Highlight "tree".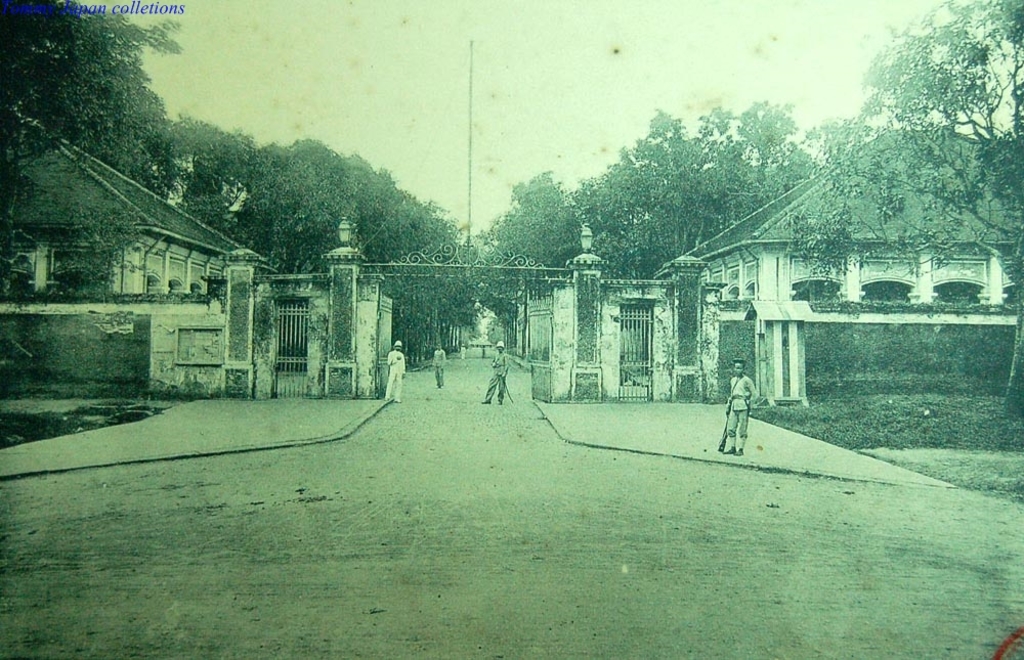
Highlighted region: (left=799, top=0, right=1023, bottom=268).
